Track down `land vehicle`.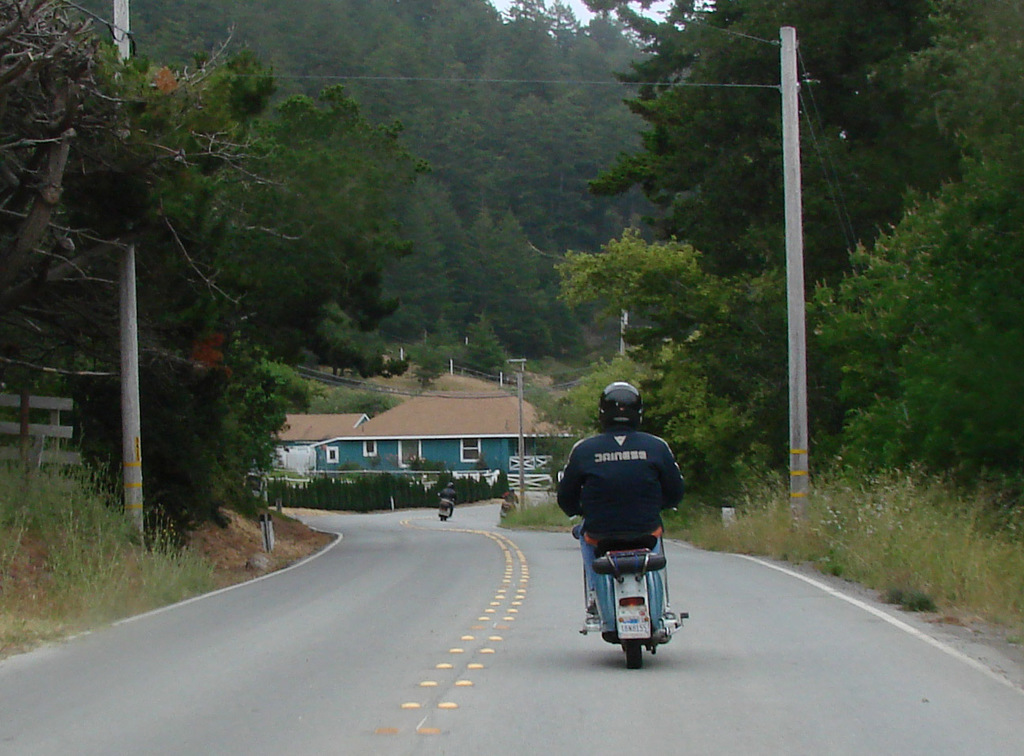
Tracked to [570, 492, 684, 667].
